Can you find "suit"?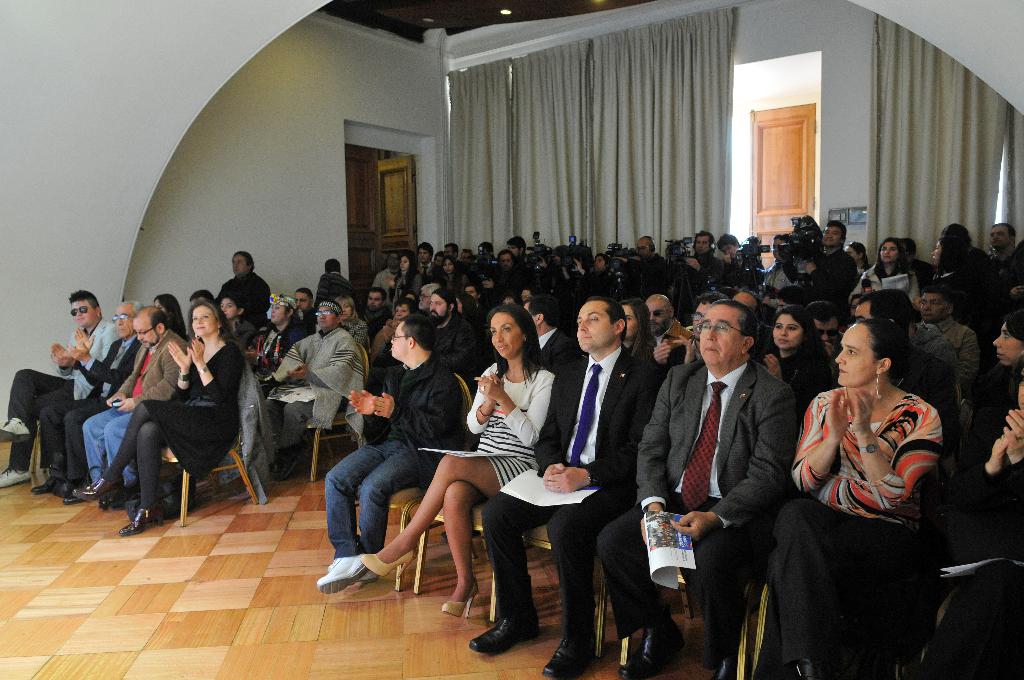
Yes, bounding box: <region>419, 259, 433, 278</region>.
